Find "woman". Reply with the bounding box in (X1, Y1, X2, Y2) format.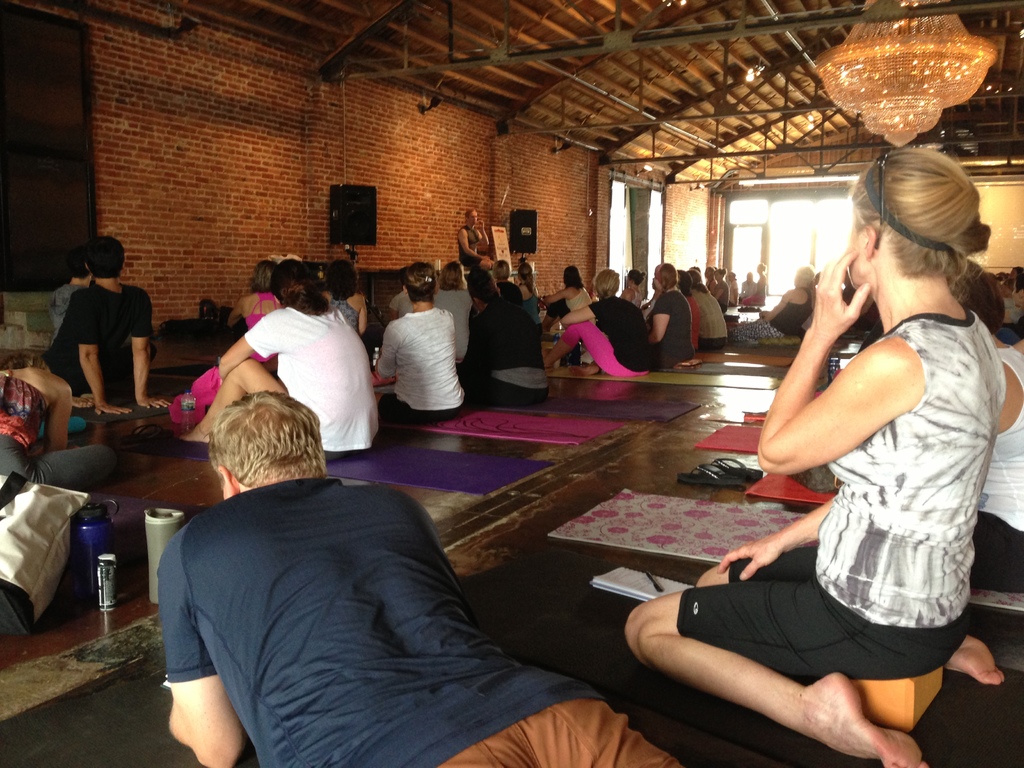
(733, 263, 816, 341).
